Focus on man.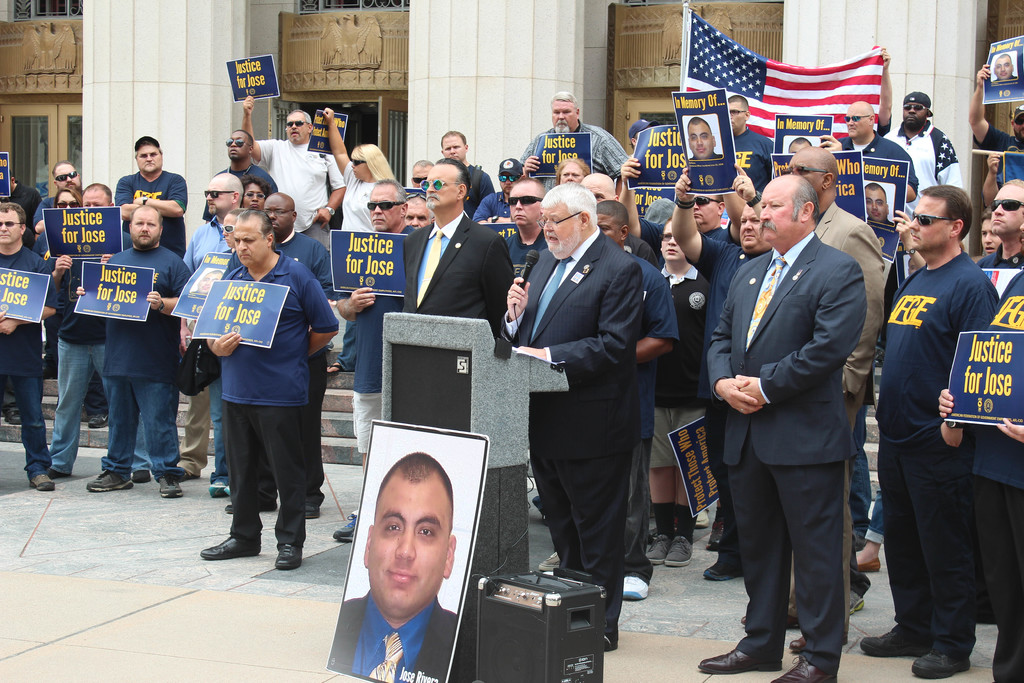
Focused at left=593, top=197, right=680, bottom=605.
